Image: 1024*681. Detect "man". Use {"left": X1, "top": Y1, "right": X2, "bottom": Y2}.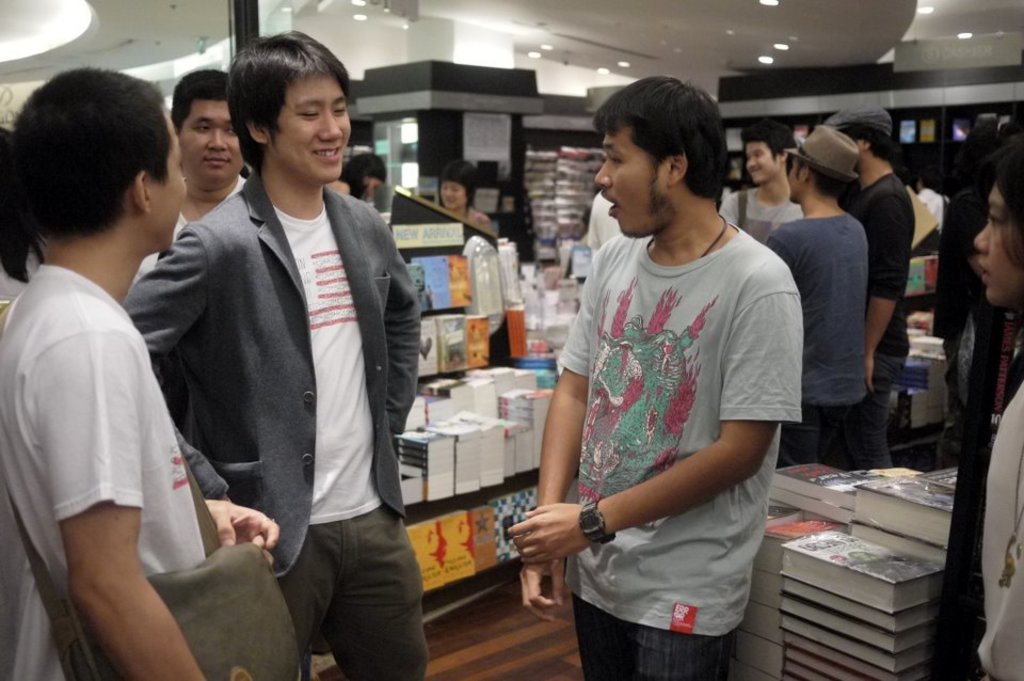
{"left": 0, "top": 68, "right": 283, "bottom": 680}.
